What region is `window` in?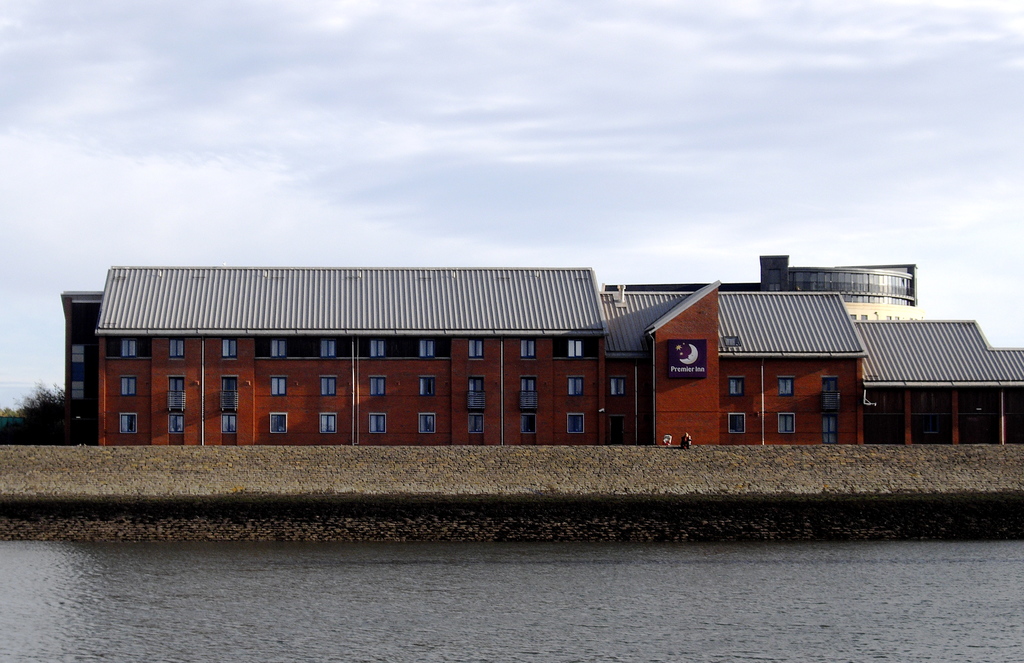
left=370, top=342, right=383, bottom=360.
